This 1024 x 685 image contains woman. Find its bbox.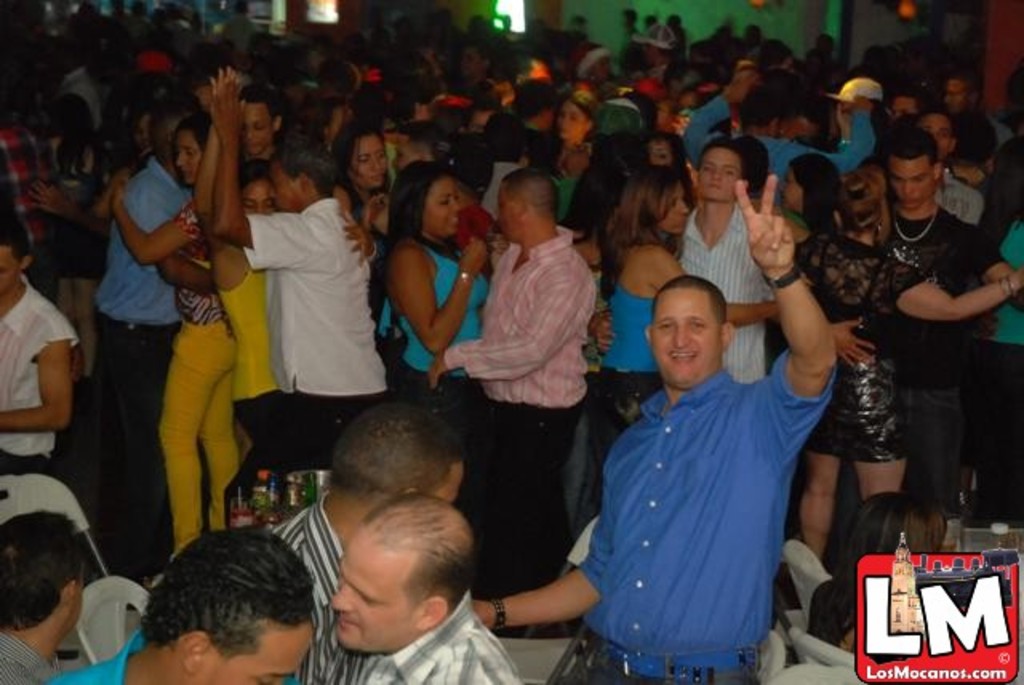
(left=594, top=166, right=789, bottom=495).
